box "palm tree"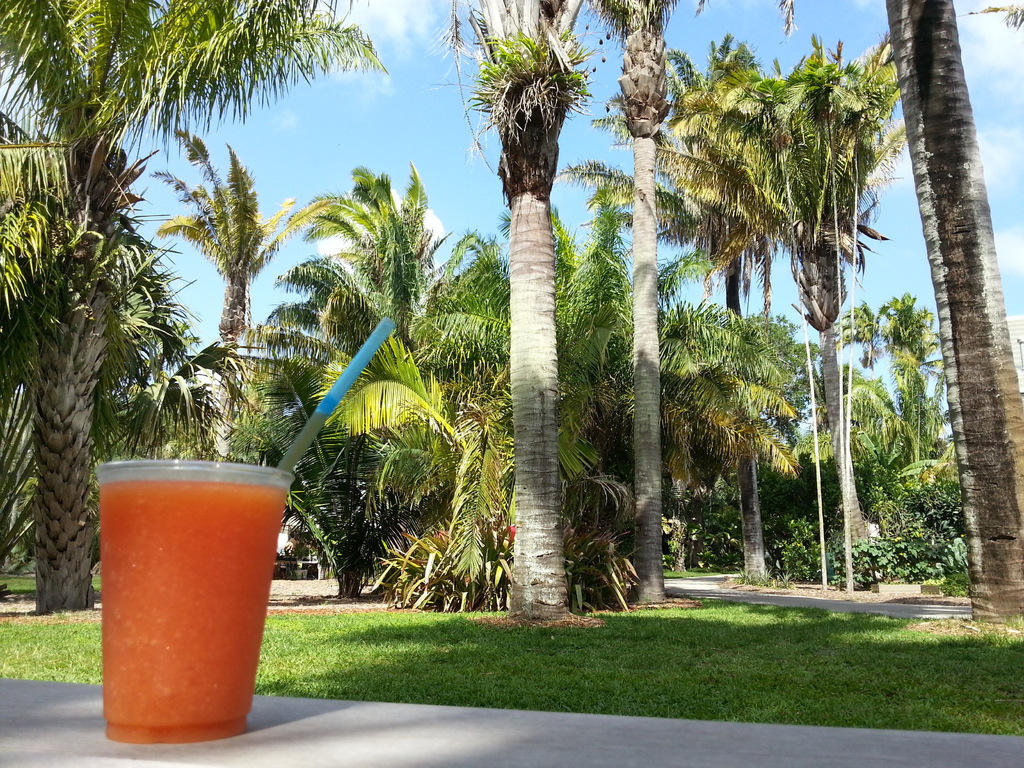
<box>705,19,912,589</box>
